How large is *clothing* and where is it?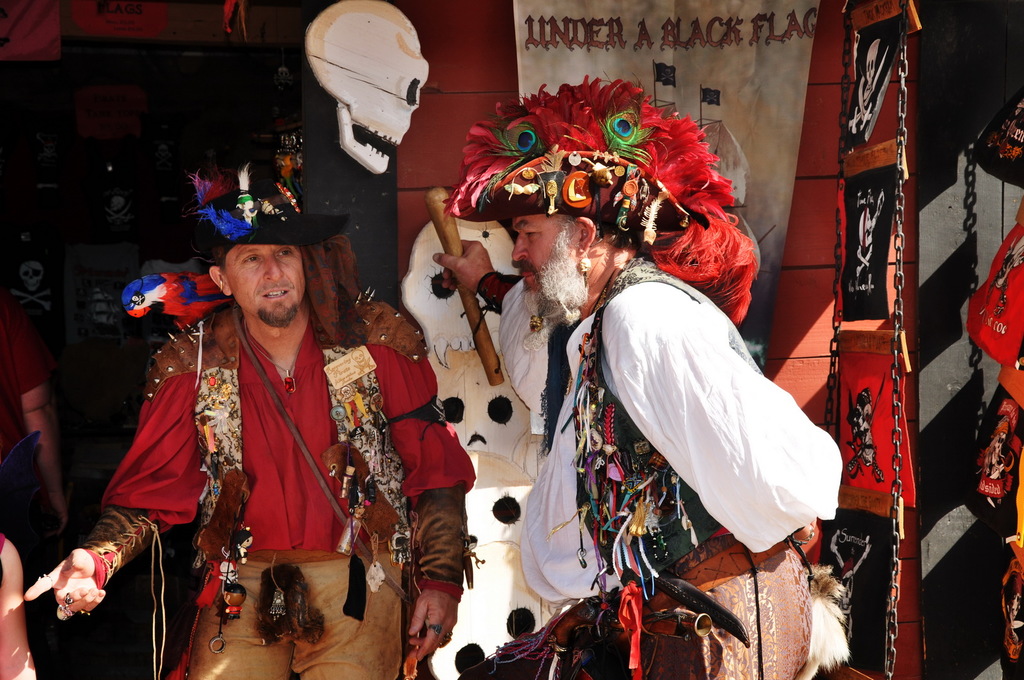
Bounding box: <region>89, 305, 481, 679</region>.
